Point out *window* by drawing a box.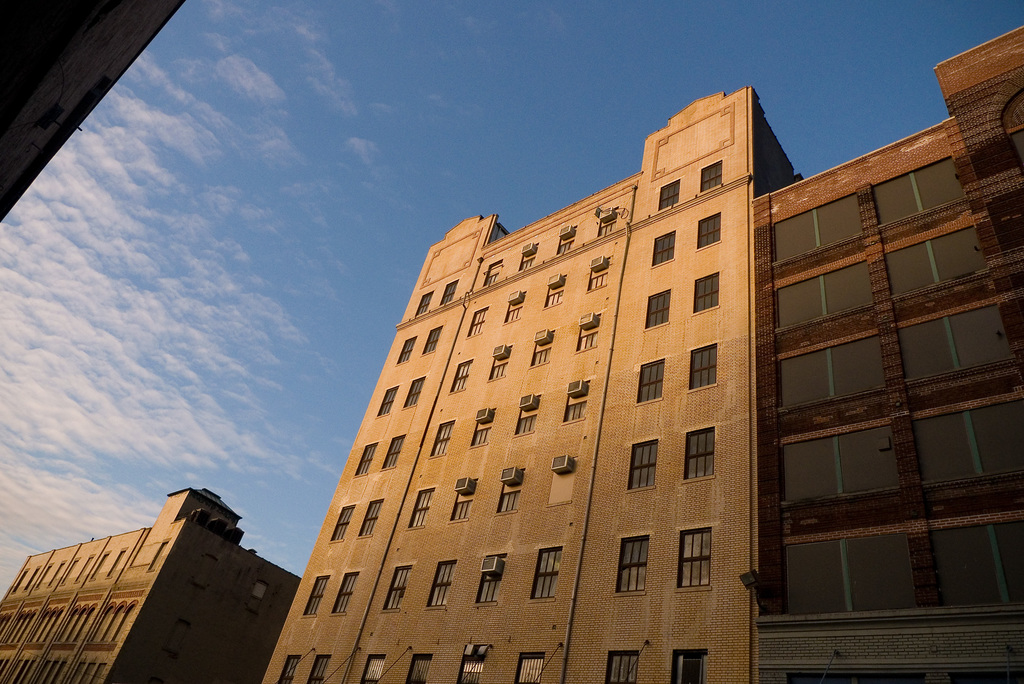
left=645, top=285, right=669, bottom=331.
